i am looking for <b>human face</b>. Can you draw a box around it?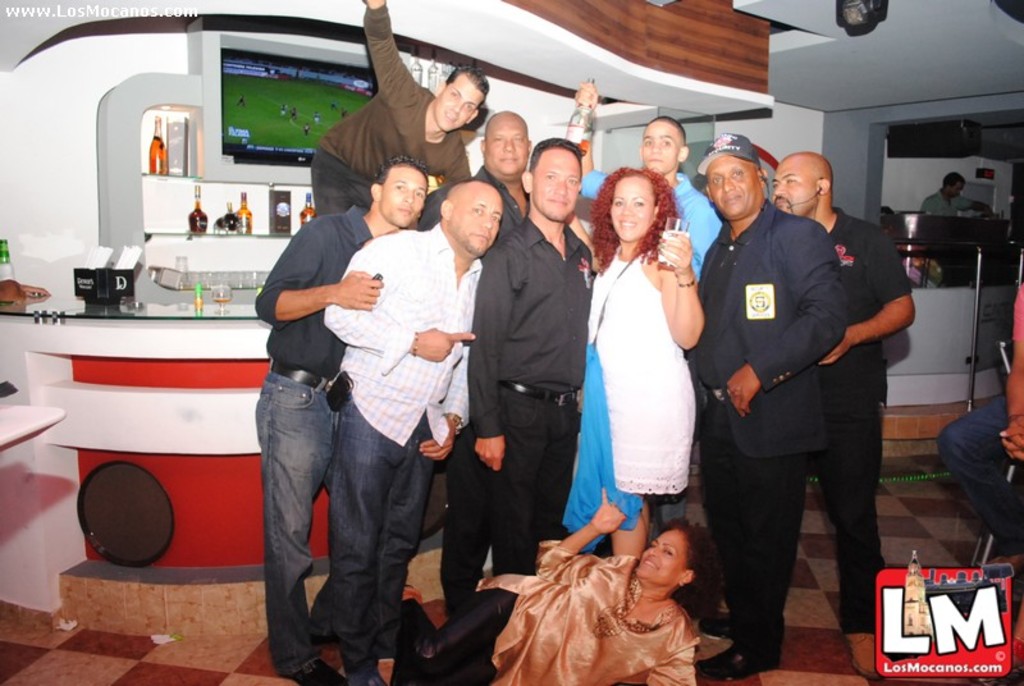
Sure, the bounding box is (708,152,754,220).
